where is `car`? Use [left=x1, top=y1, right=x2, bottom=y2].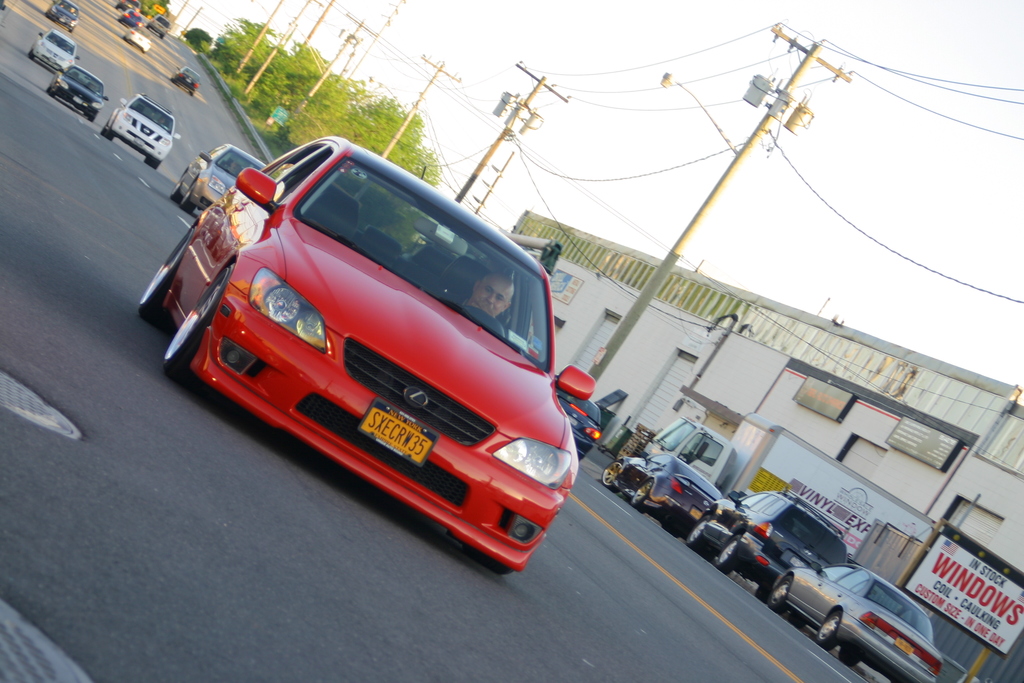
[left=125, top=138, right=610, bottom=602].
